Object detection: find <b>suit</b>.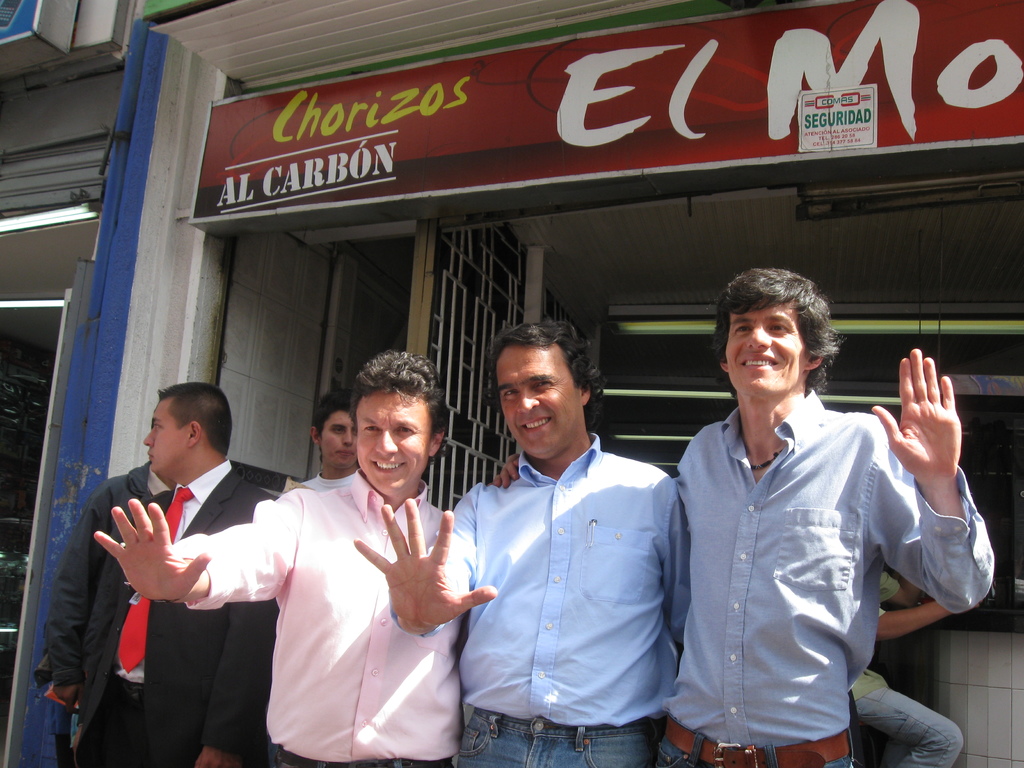
box(73, 474, 278, 767).
